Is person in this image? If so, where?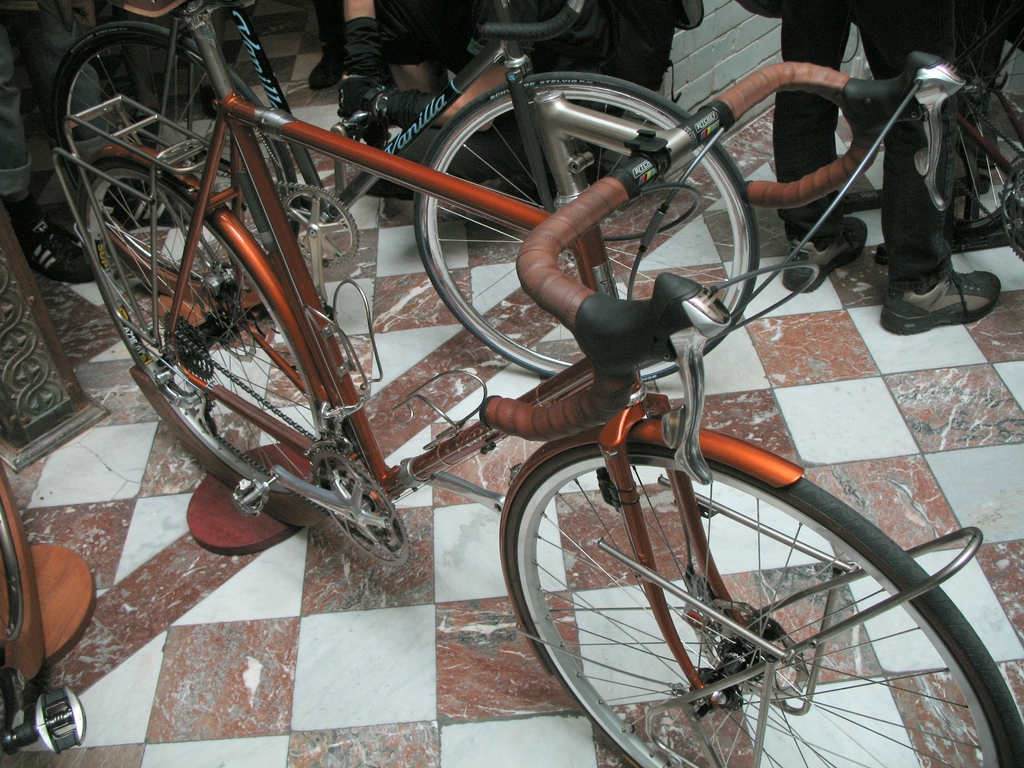
Yes, at 0:0:199:282.
